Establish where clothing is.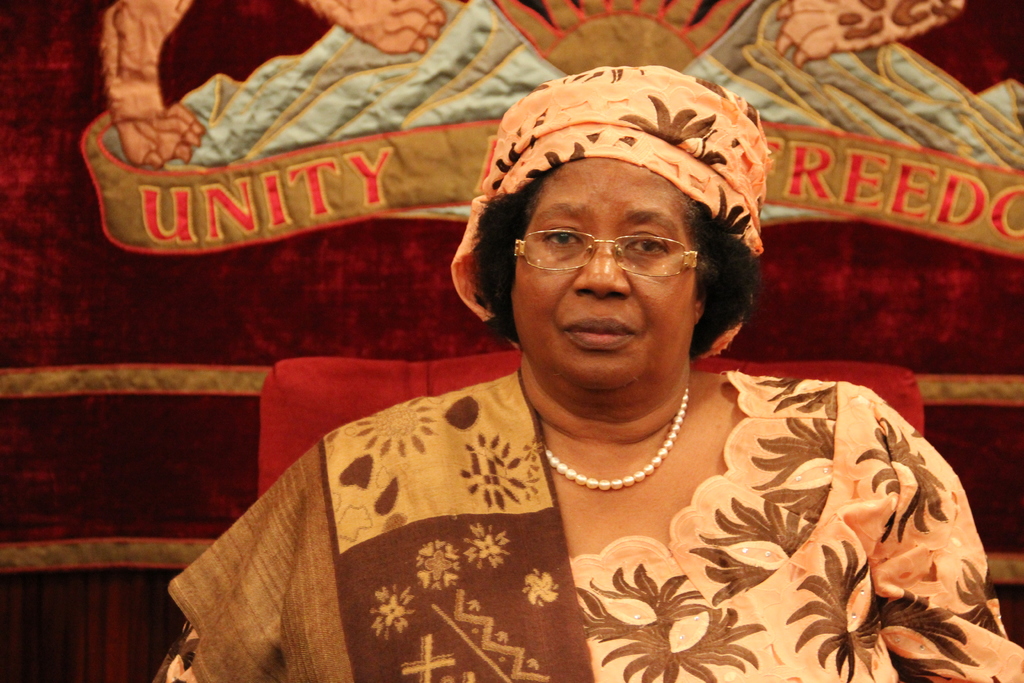
Established at [x1=192, y1=356, x2=955, y2=664].
